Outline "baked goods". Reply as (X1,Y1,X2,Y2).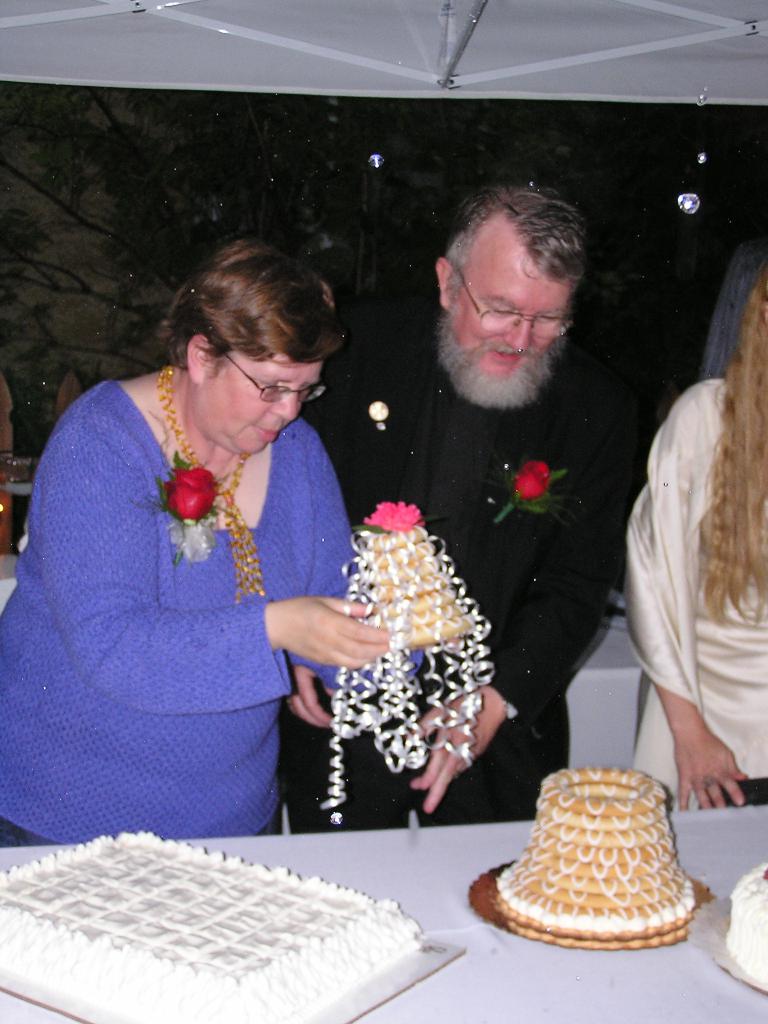
(0,831,426,1023).
